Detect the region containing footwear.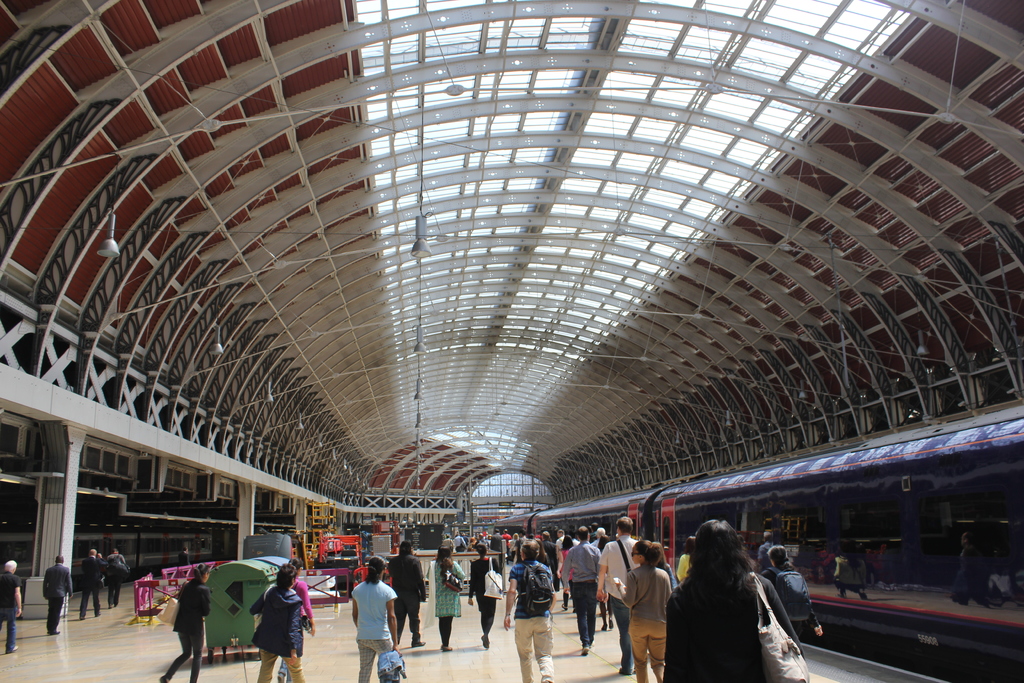
crop(481, 630, 493, 654).
